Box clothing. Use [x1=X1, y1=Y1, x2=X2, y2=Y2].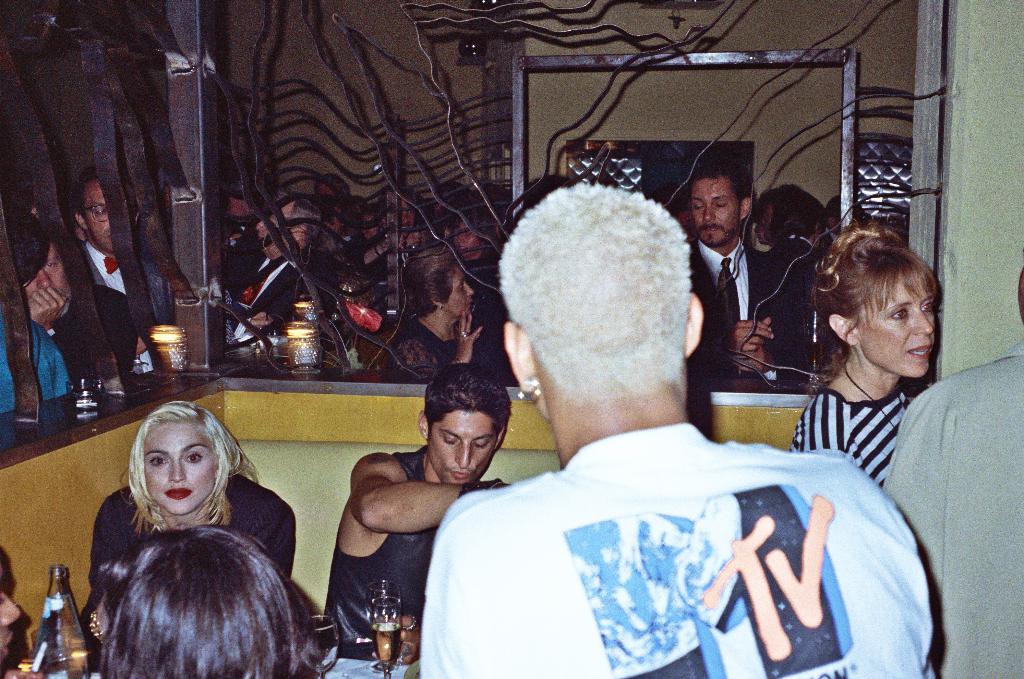
[x1=811, y1=374, x2=920, y2=555].
